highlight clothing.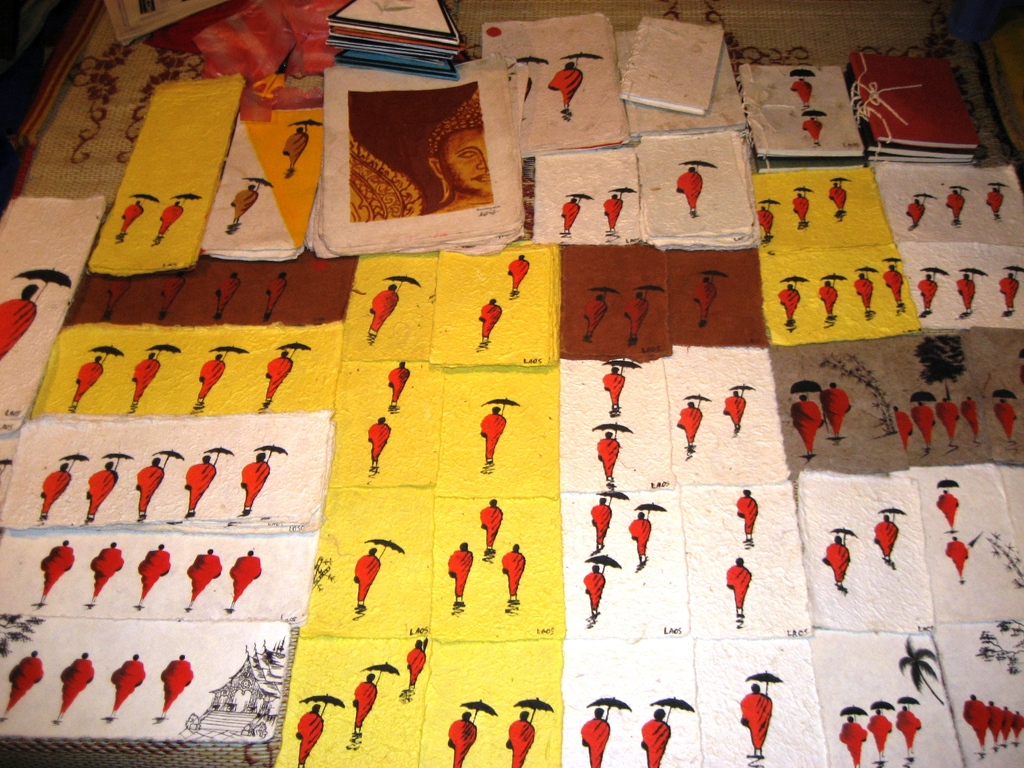
Highlighted region: 785/406/819/457.
